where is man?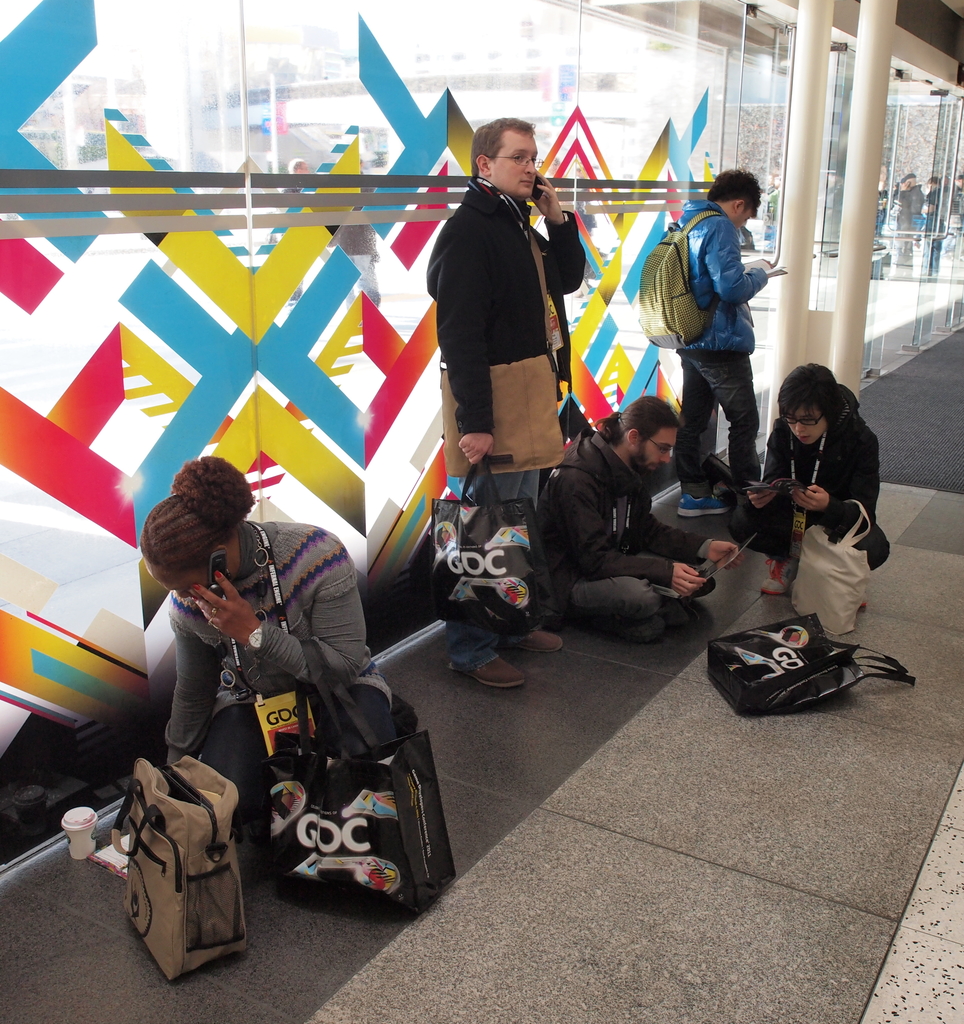
<box>136,449,410,895</box>.
